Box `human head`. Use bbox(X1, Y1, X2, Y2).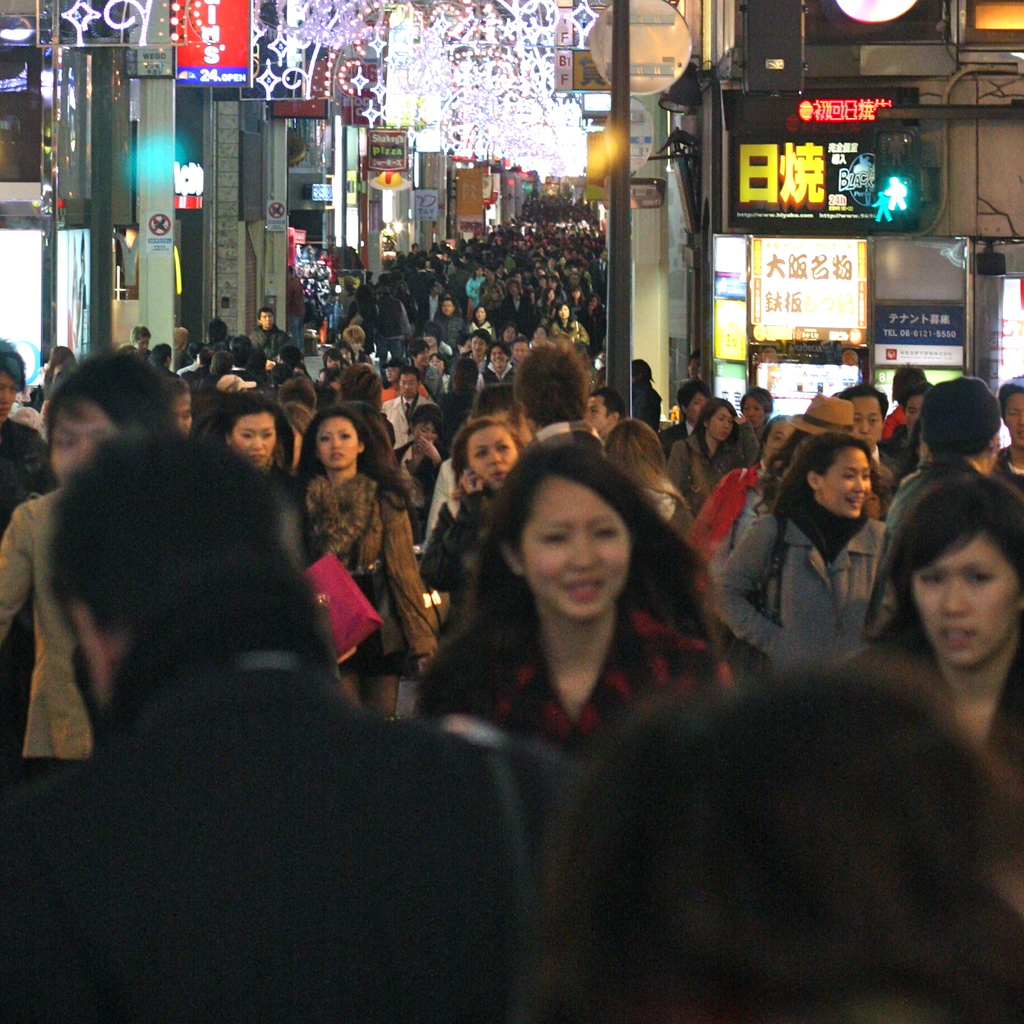
bbox(789, 436, 878, 520).
